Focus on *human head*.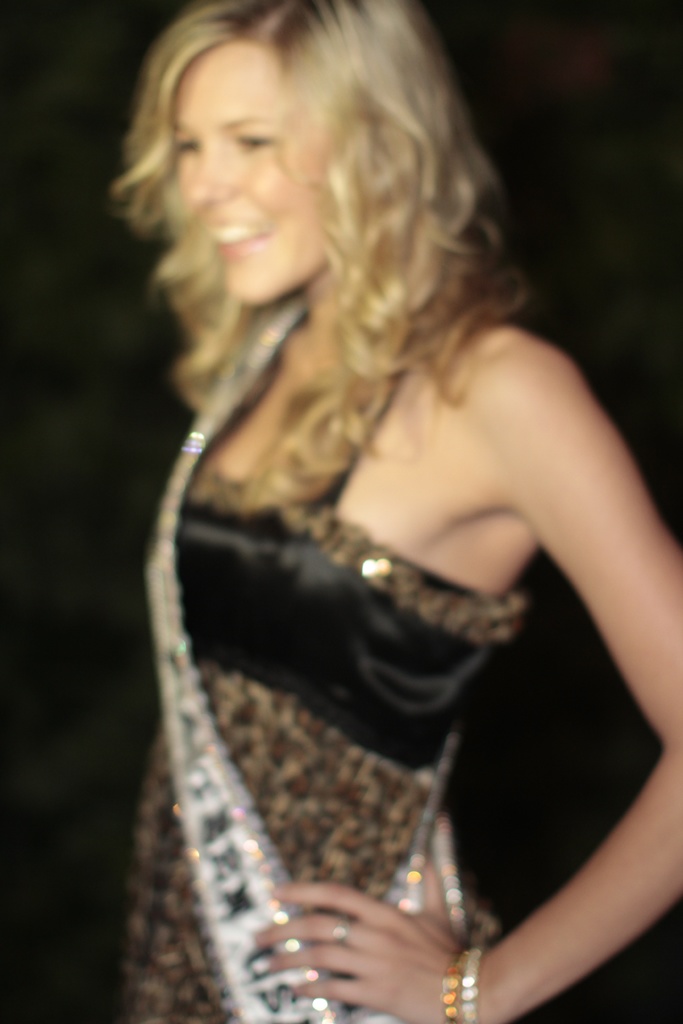
Focused at [121, 14, 452, 314].
